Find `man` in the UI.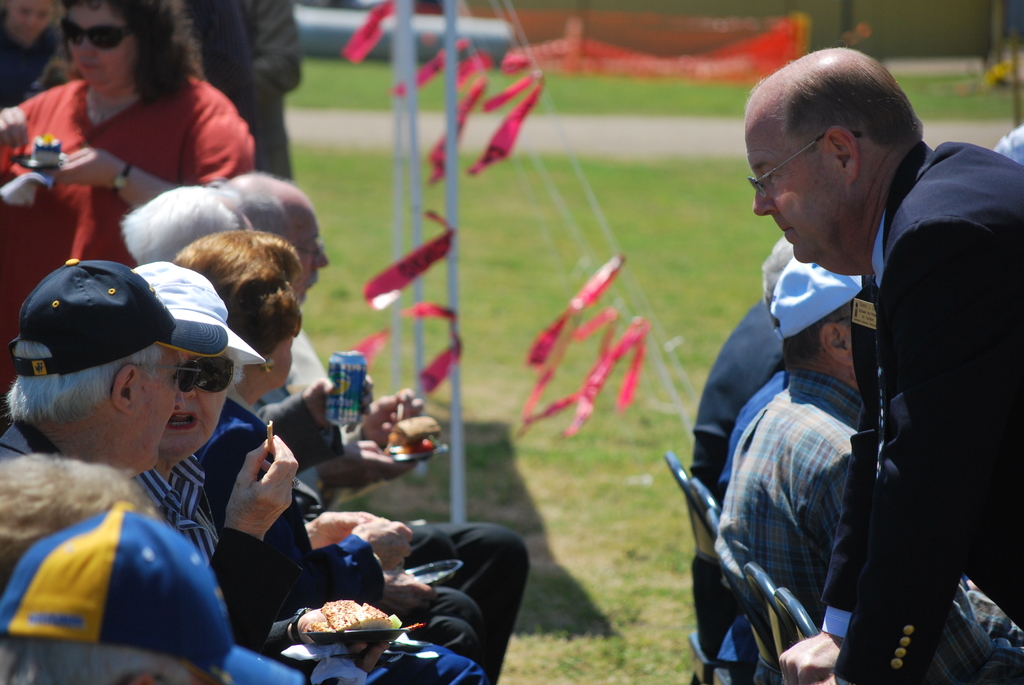
UI element at BBox(744, 44, 1023, 684).
